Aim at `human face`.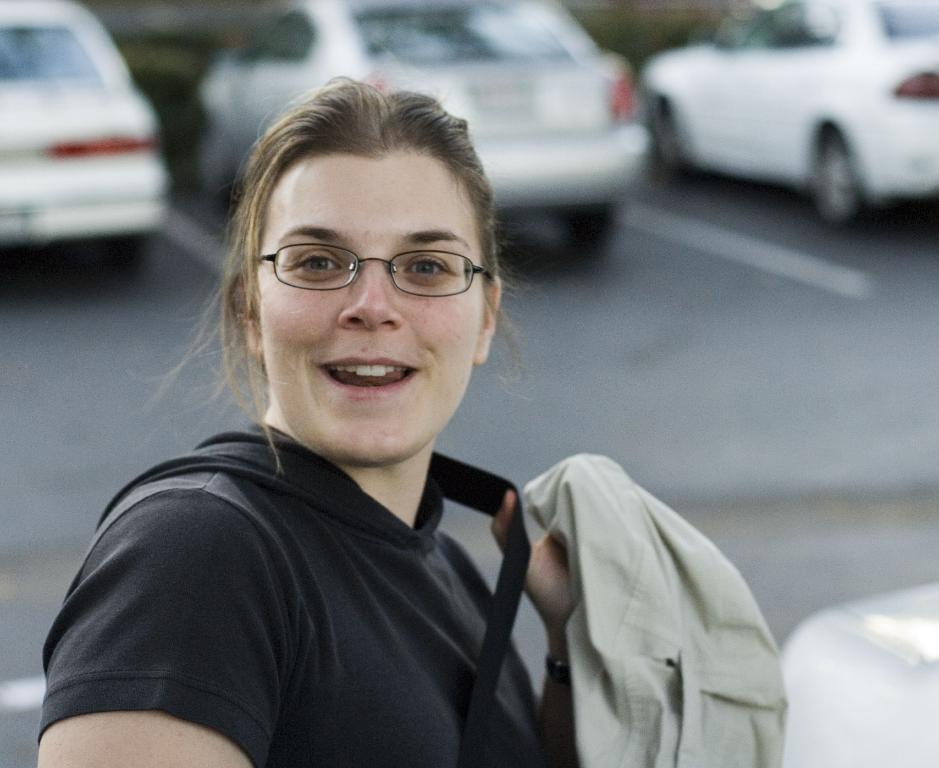
Aimed at box=[249, 146, 489, 464].
